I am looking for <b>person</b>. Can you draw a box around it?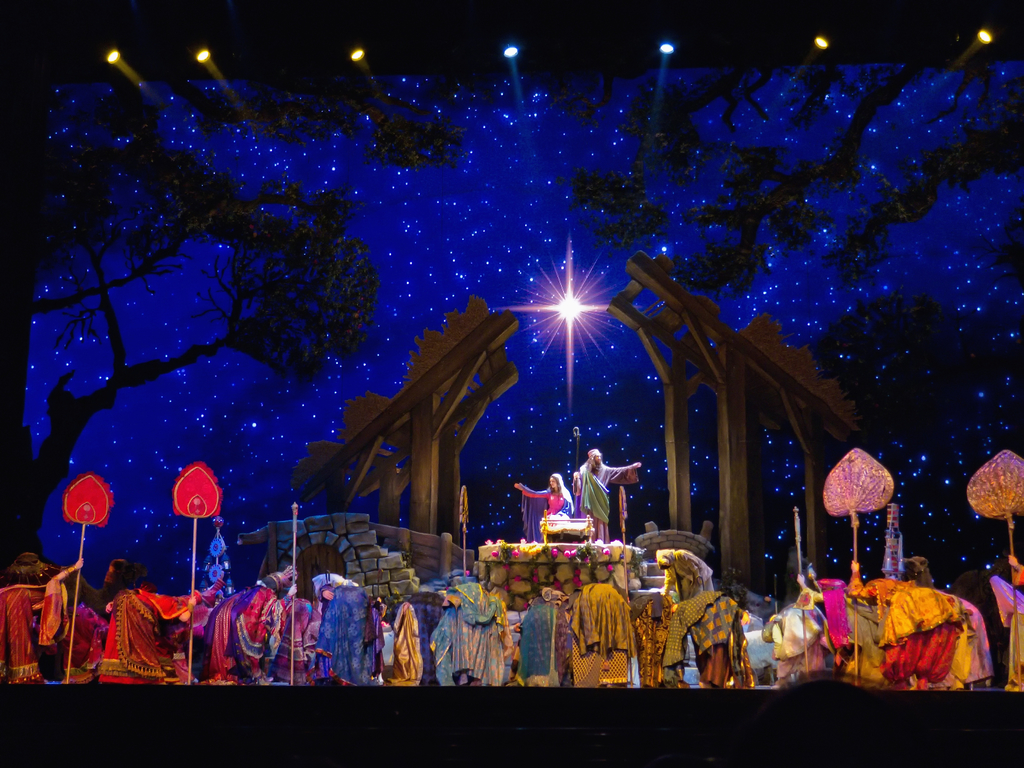
Sure, the bounding box is <bbox>513, 473, 573, 515</bbox>.
